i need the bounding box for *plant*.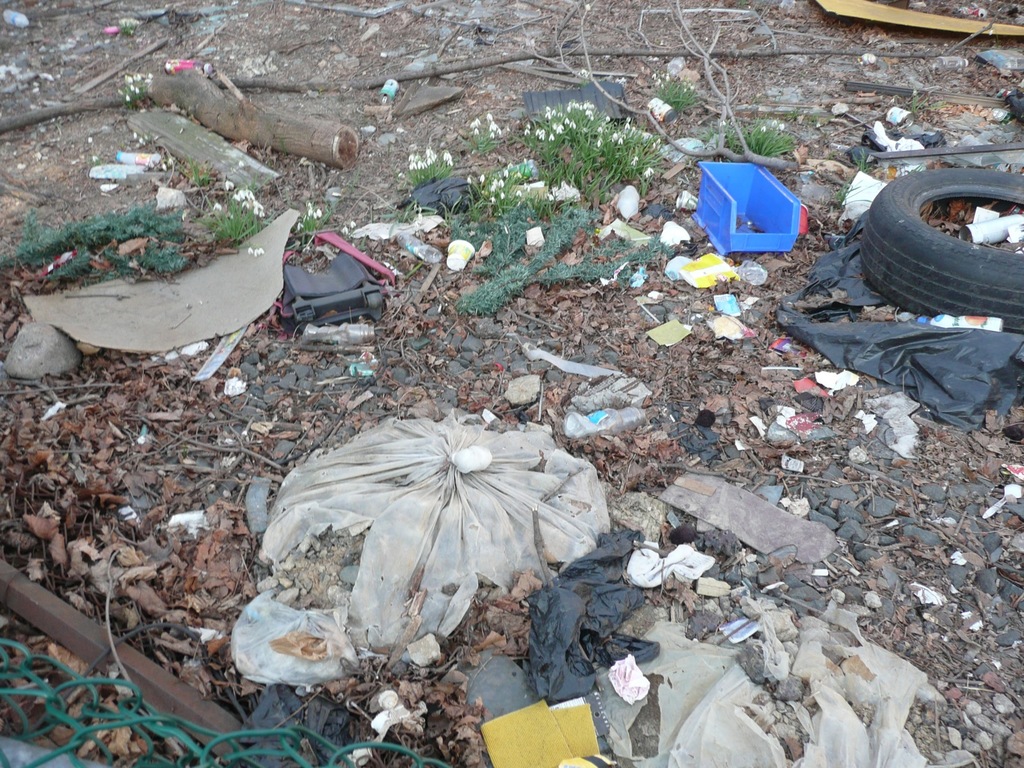
Here it is: box=[659, 70, 701, 111].
